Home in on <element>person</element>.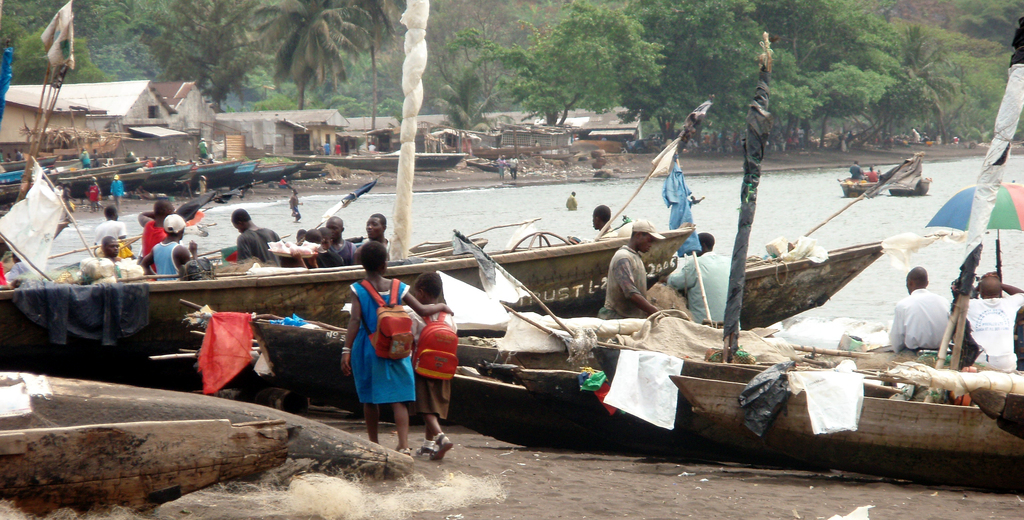
Homed in at [586,202,617,244].
